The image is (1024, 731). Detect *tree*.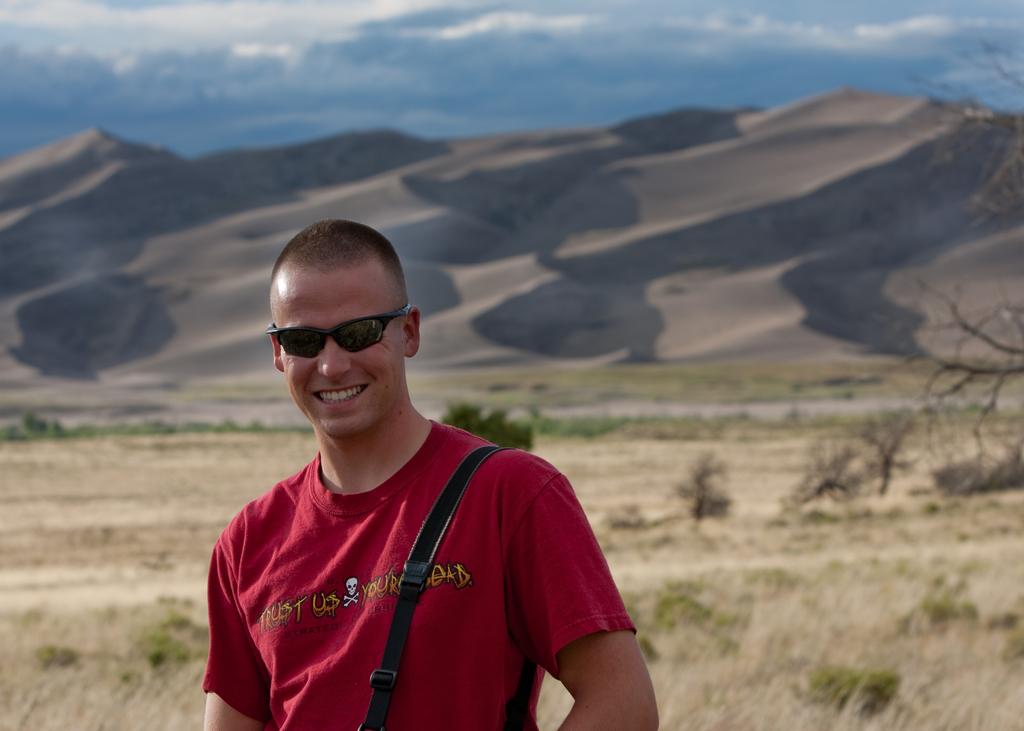
Detection: BBox(446, 395, 538, 449).
